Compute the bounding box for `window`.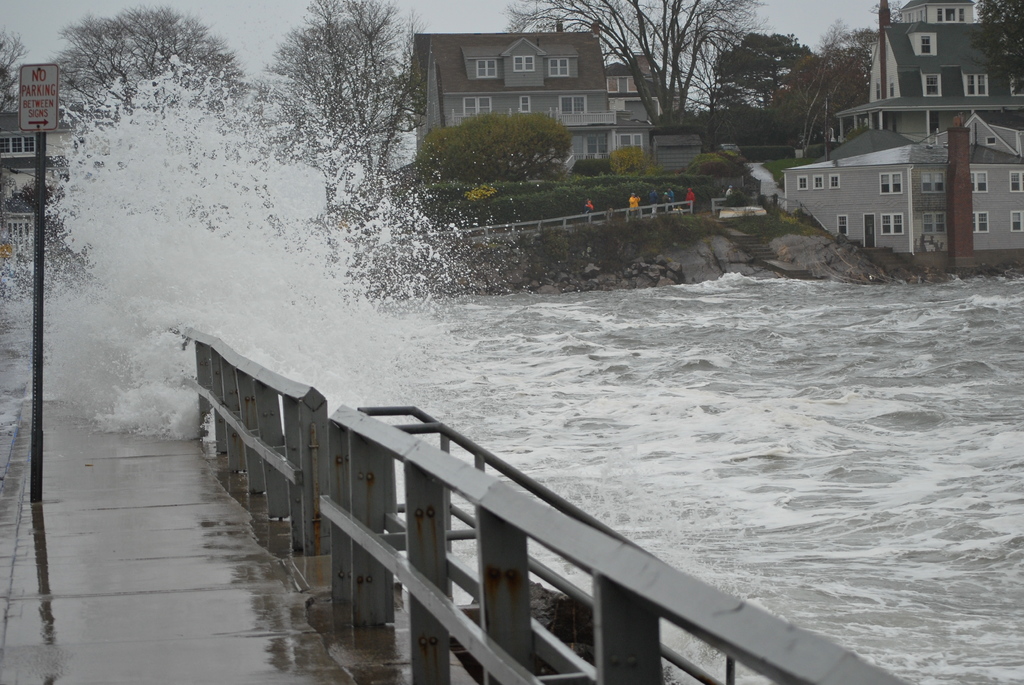
Rect(471, 56, 499, 78).
